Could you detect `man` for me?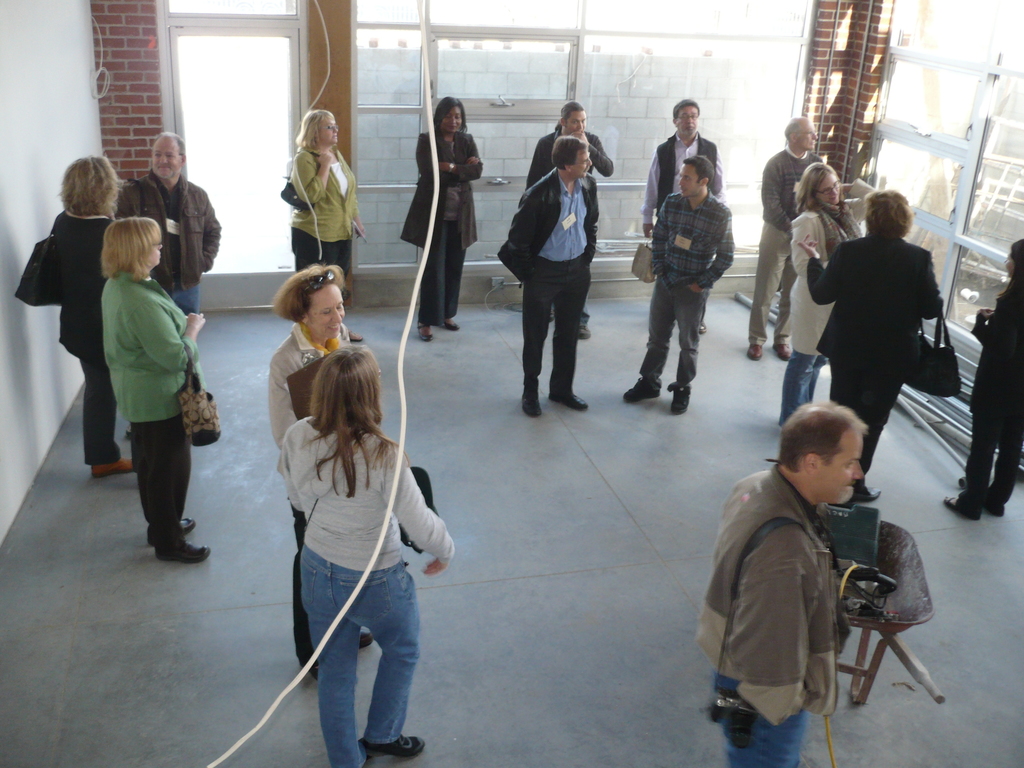
Detection result: x1=500, y1=132, x2=604, y2=420.
